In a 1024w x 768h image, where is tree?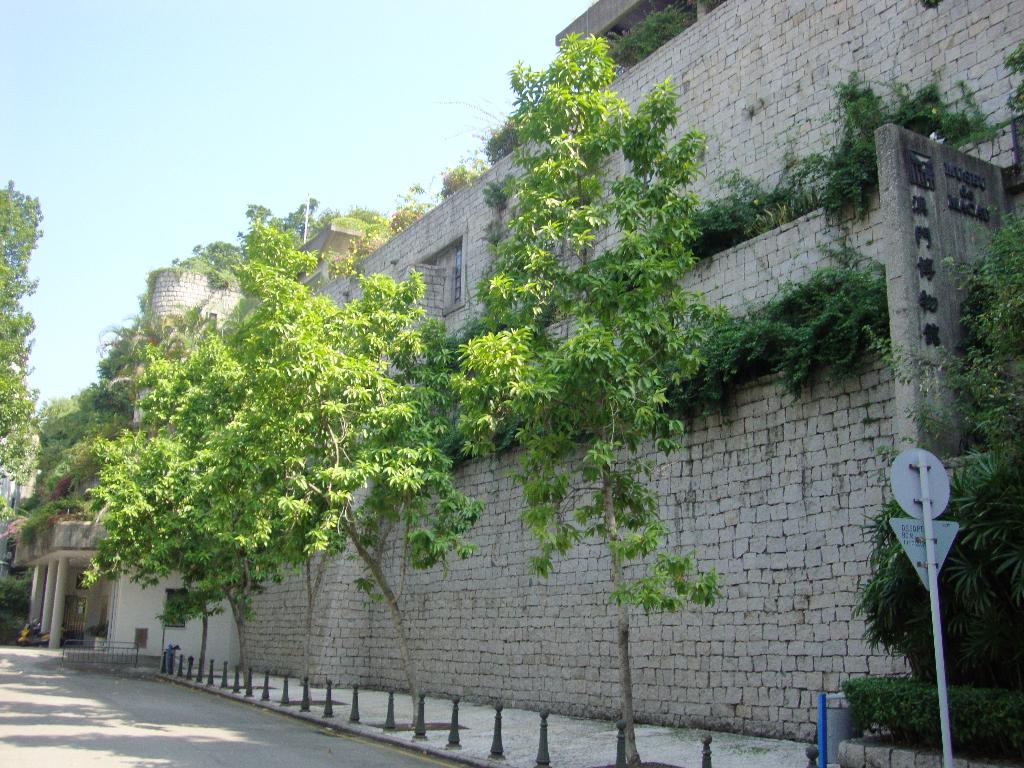
186 233 488 729.
